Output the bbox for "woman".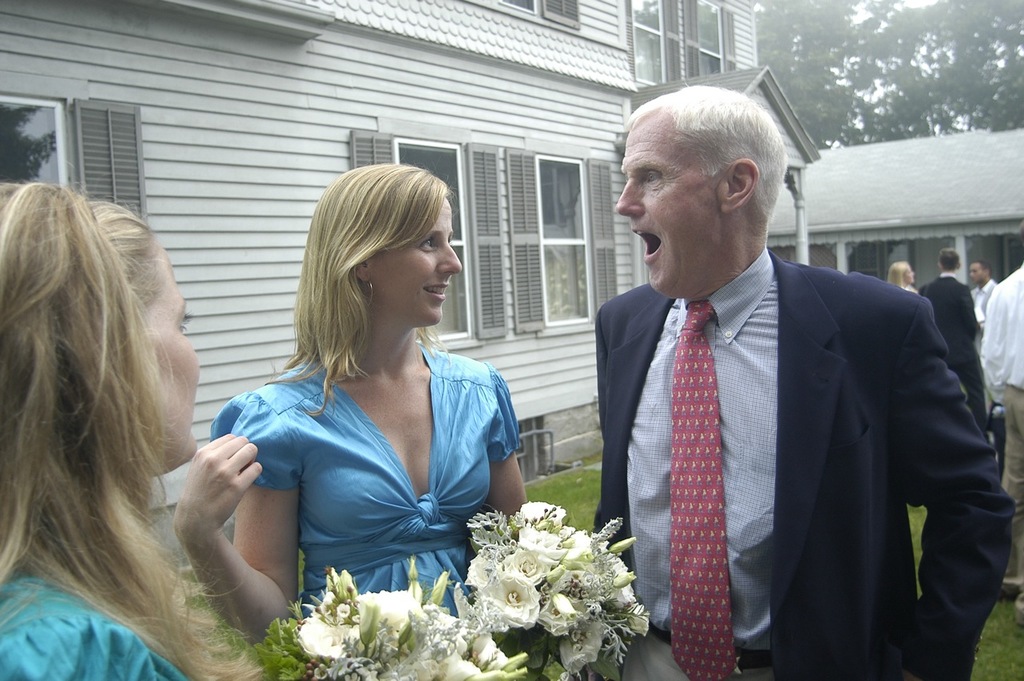
crop(184, 155, 529, 660).
